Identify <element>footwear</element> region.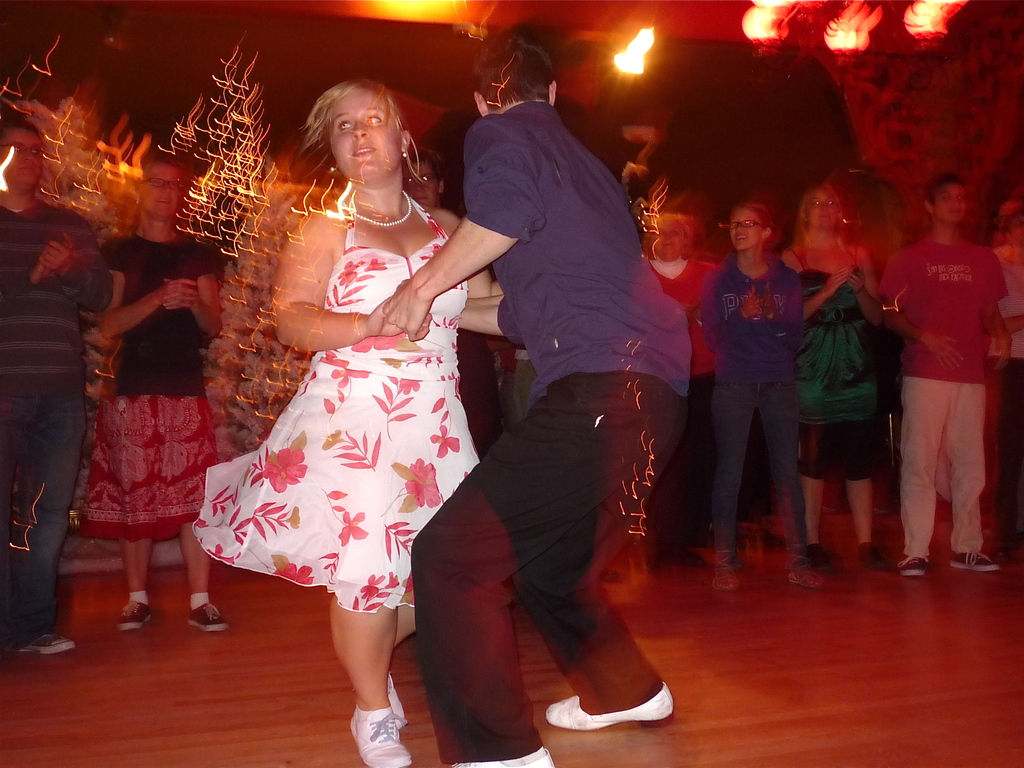
Region: region(389, 671, 409, 730).
